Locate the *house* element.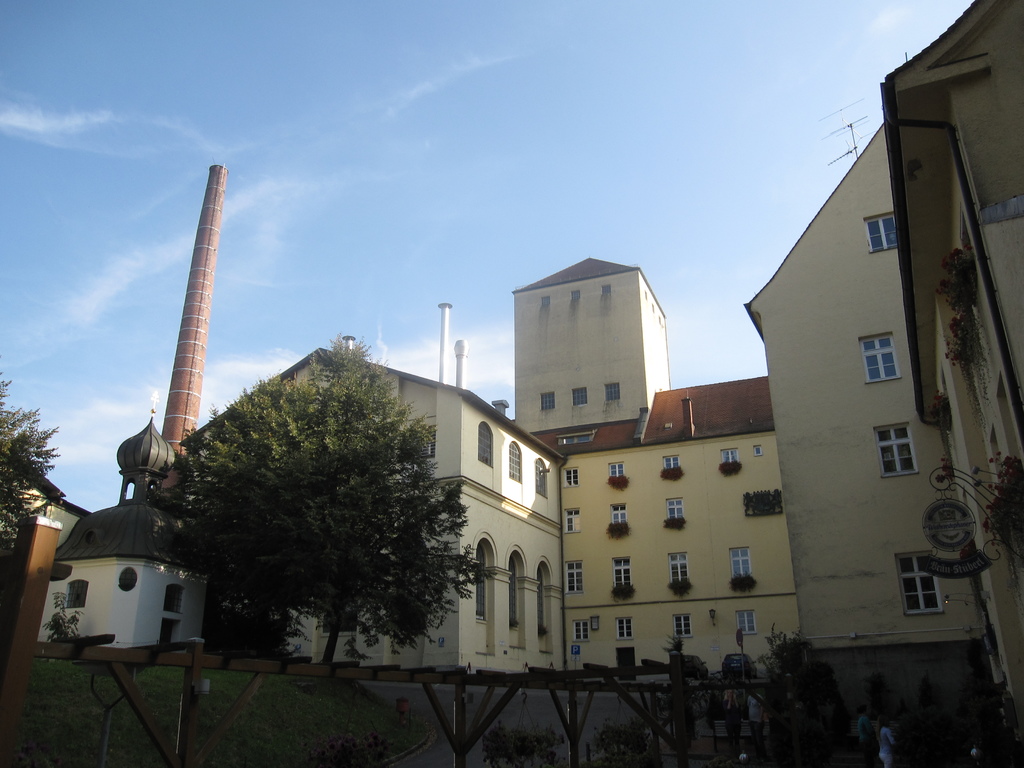
Element bbox: 181:341:572:675.
